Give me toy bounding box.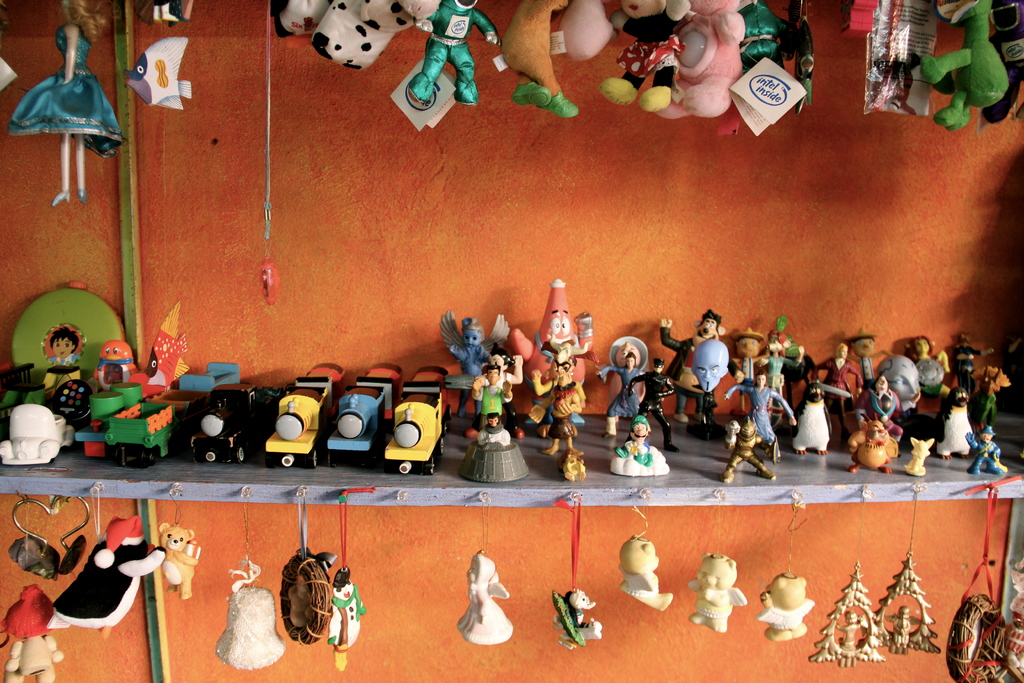
pyautogui.locateOnScreen(141, 0, 193, 30).
